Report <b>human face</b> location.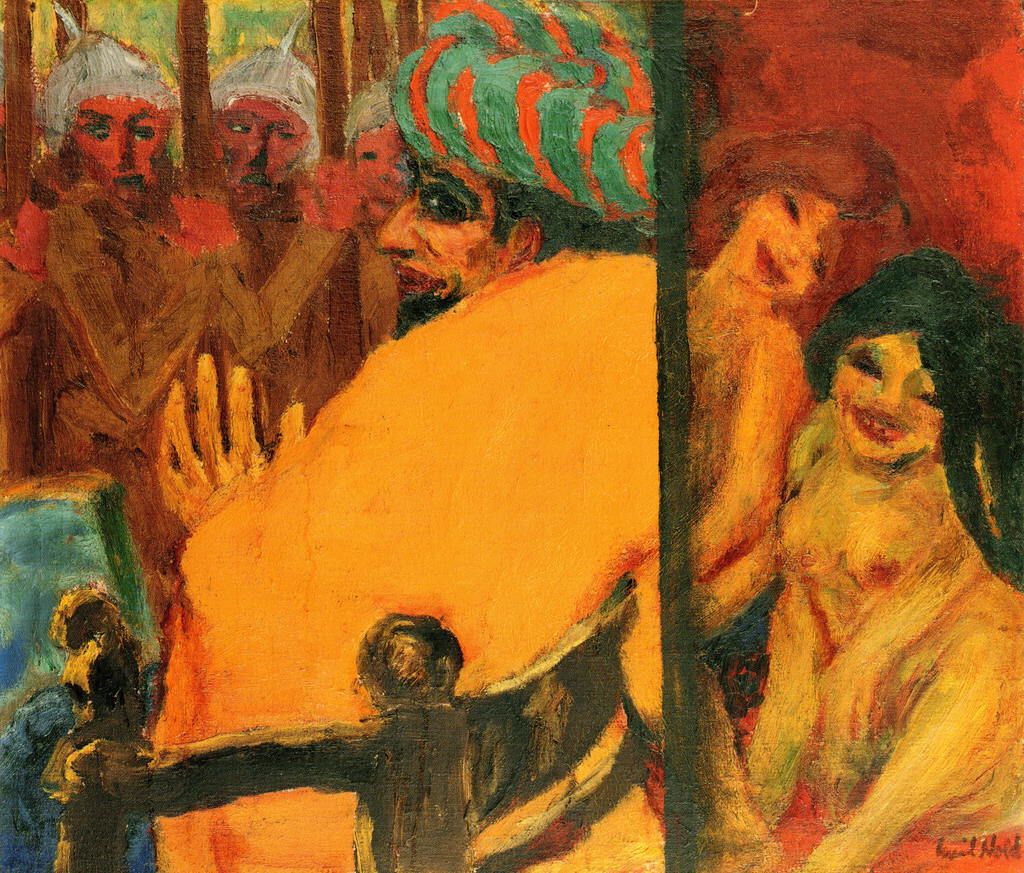
Report: (378,147,507,320).
